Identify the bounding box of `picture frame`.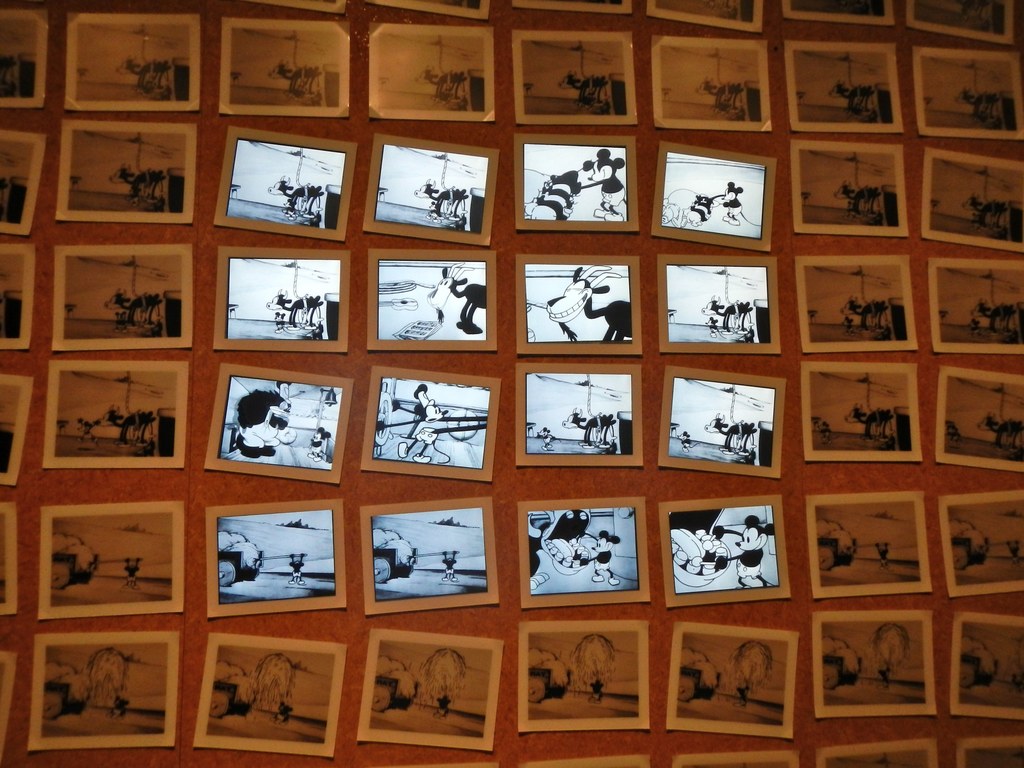
bbox=(520, 623, 643, 735).
